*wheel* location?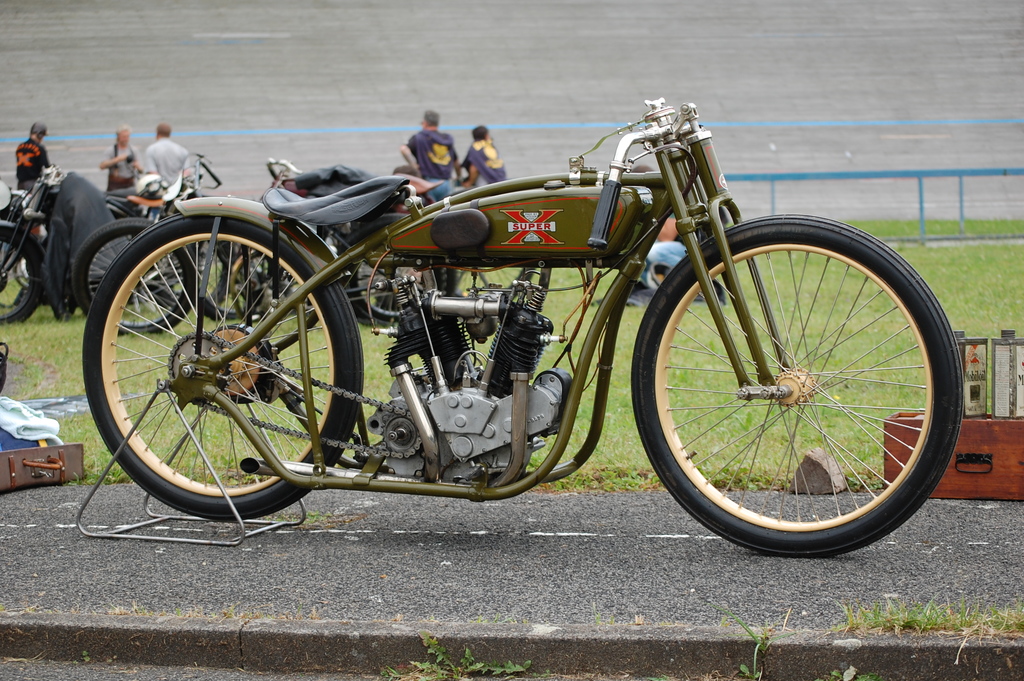
[x1=73, y1=219, x2=191, y2=334]
